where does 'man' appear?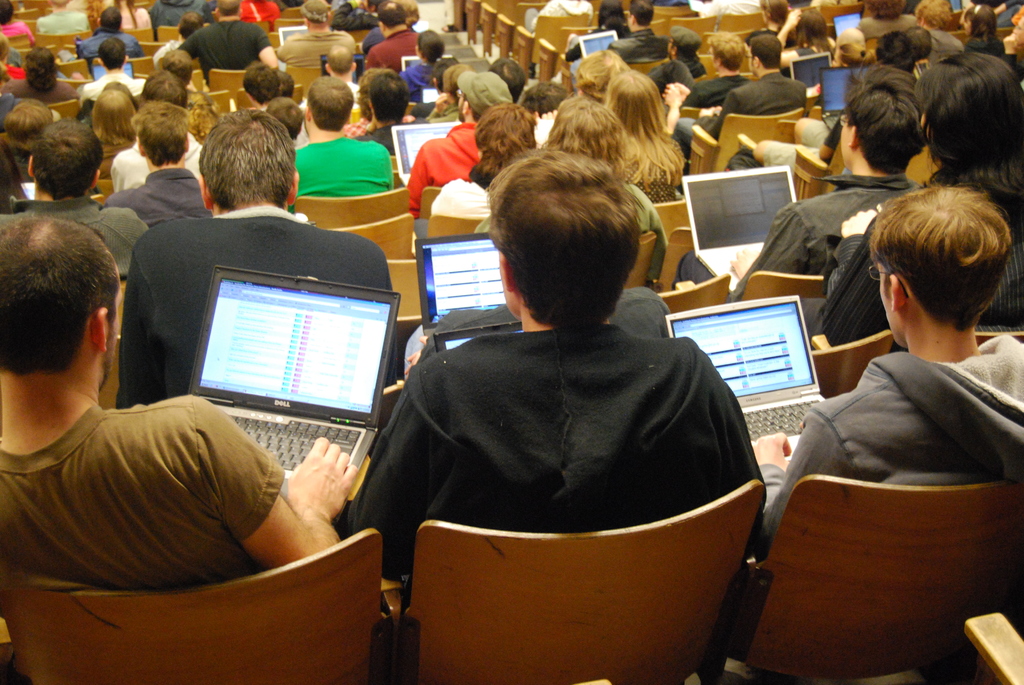
Appears at detection(746, 181, 1023, 597).
